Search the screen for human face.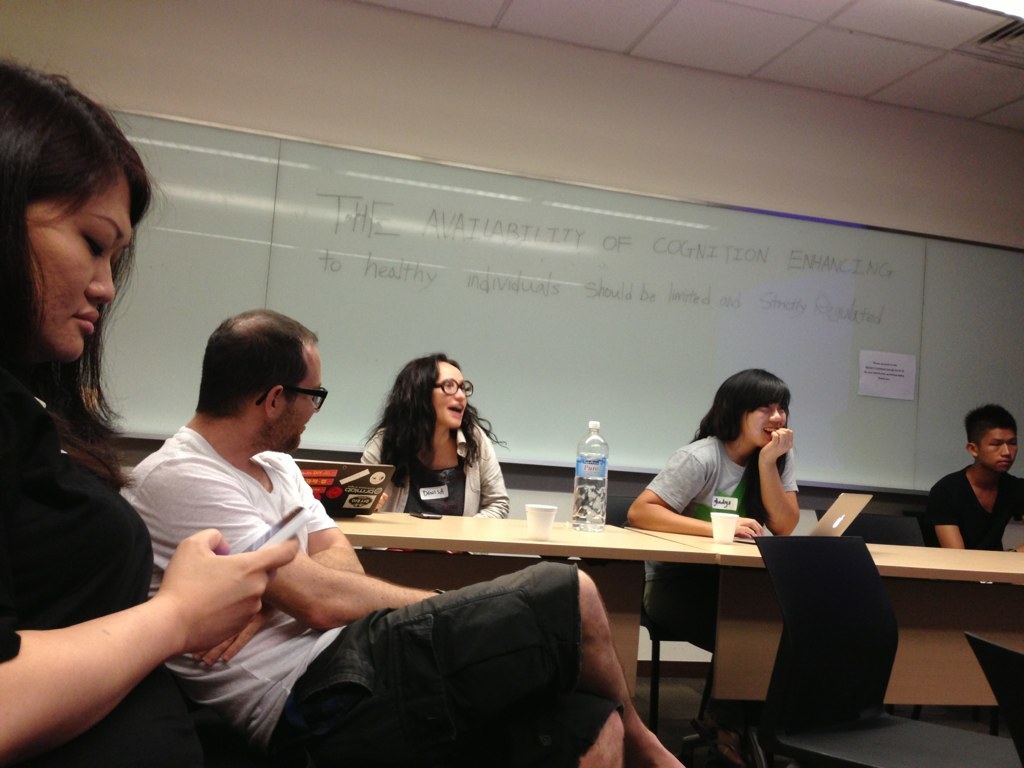
Found at l=274, t=350, r=320, b=457.
